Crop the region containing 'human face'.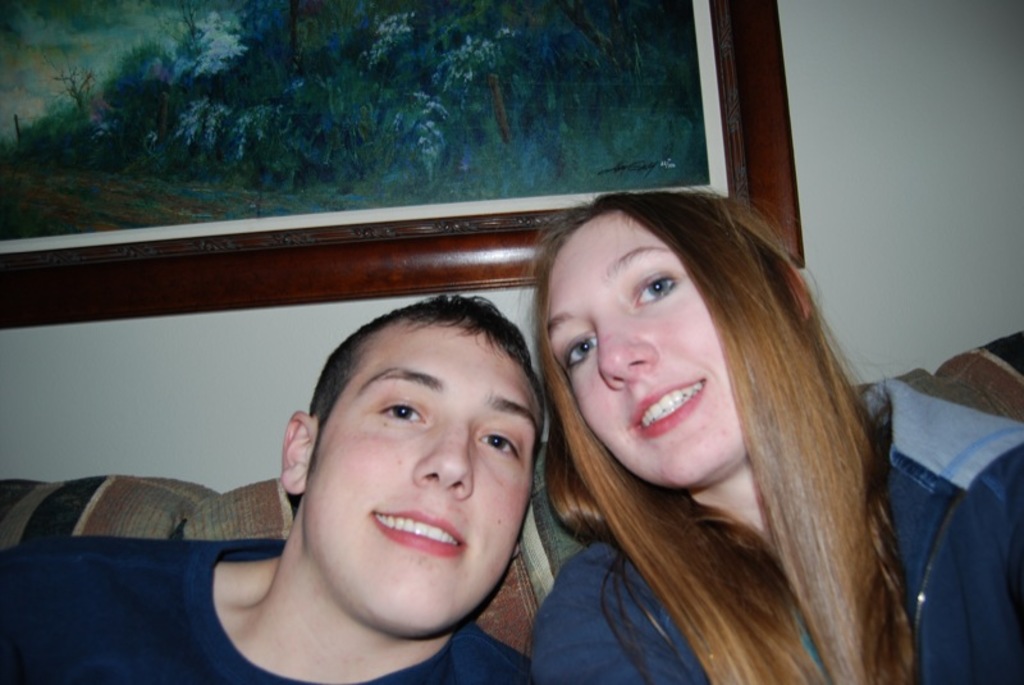
Crop region: [310,310,549,631].
